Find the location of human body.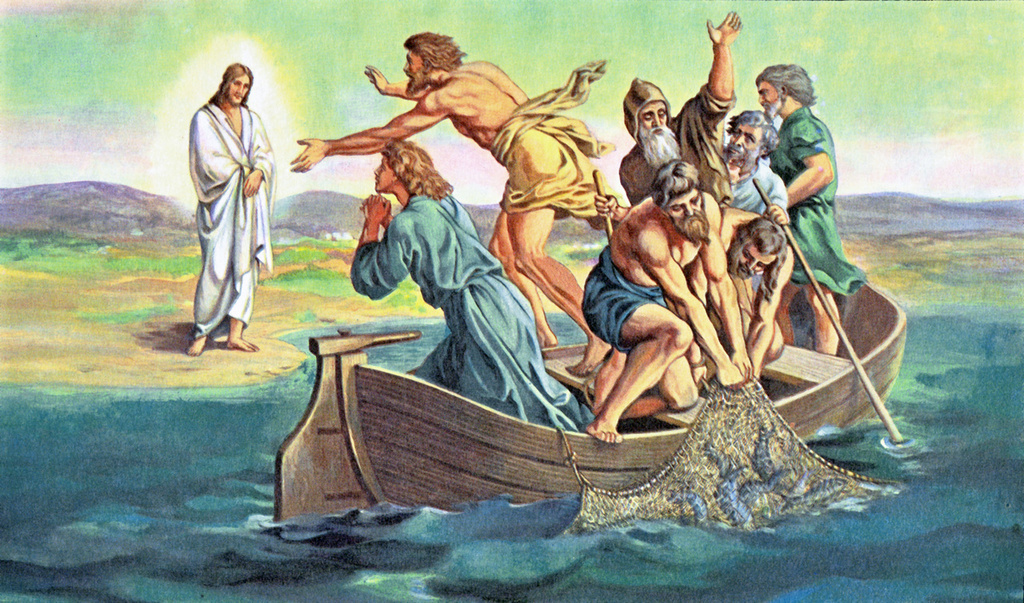
Location: 612:14:738:205.
